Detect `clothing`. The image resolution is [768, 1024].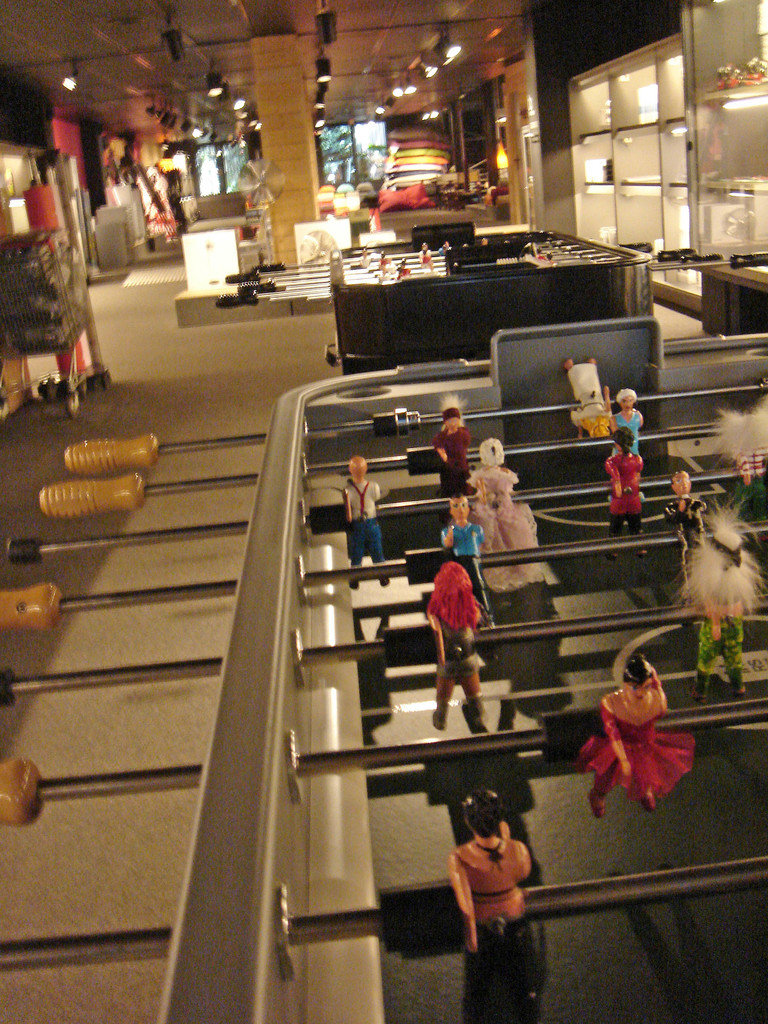
l=727, t=442, r=767, b=522.
